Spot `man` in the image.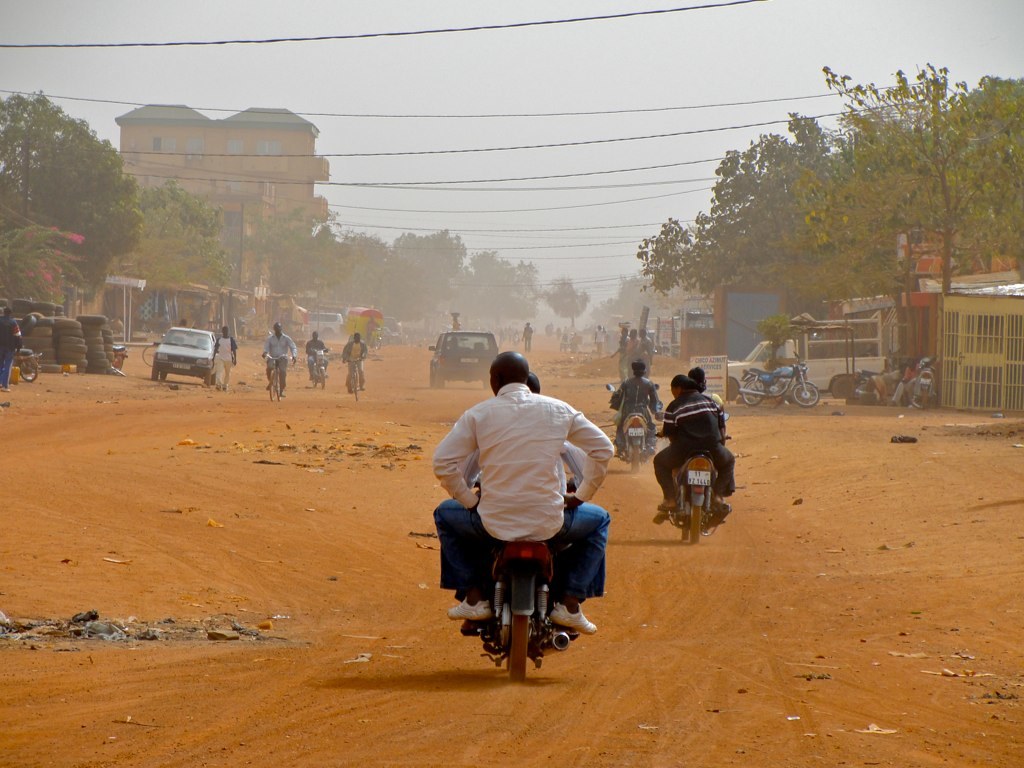
`man` found at (x1=206, y1=327, x2=237, y2=395).
